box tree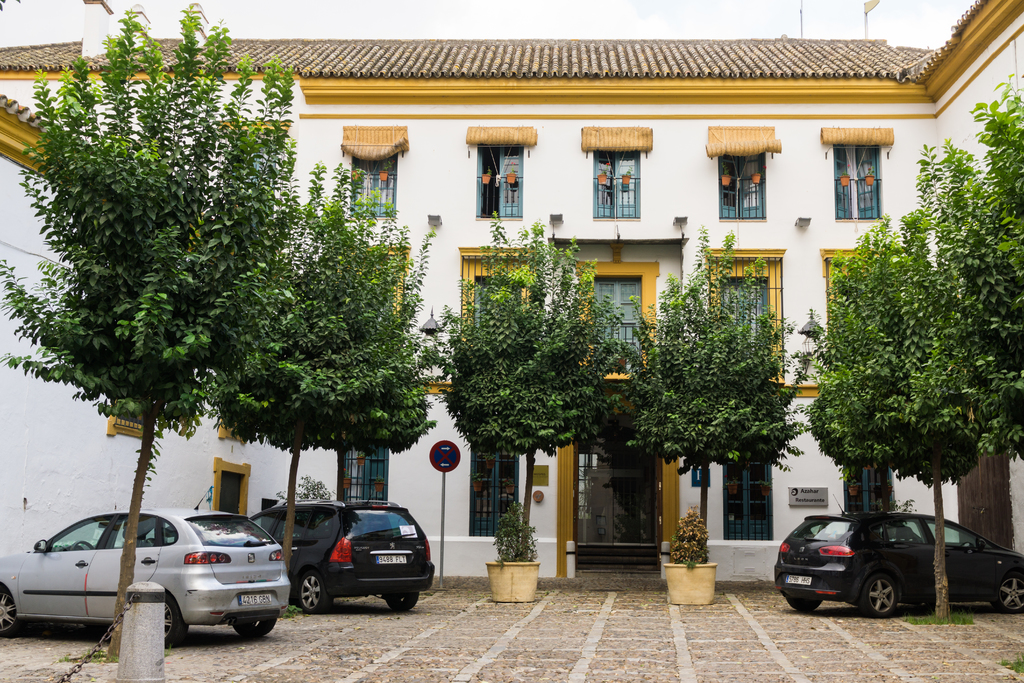
locate(616, 224, 824, 555)
